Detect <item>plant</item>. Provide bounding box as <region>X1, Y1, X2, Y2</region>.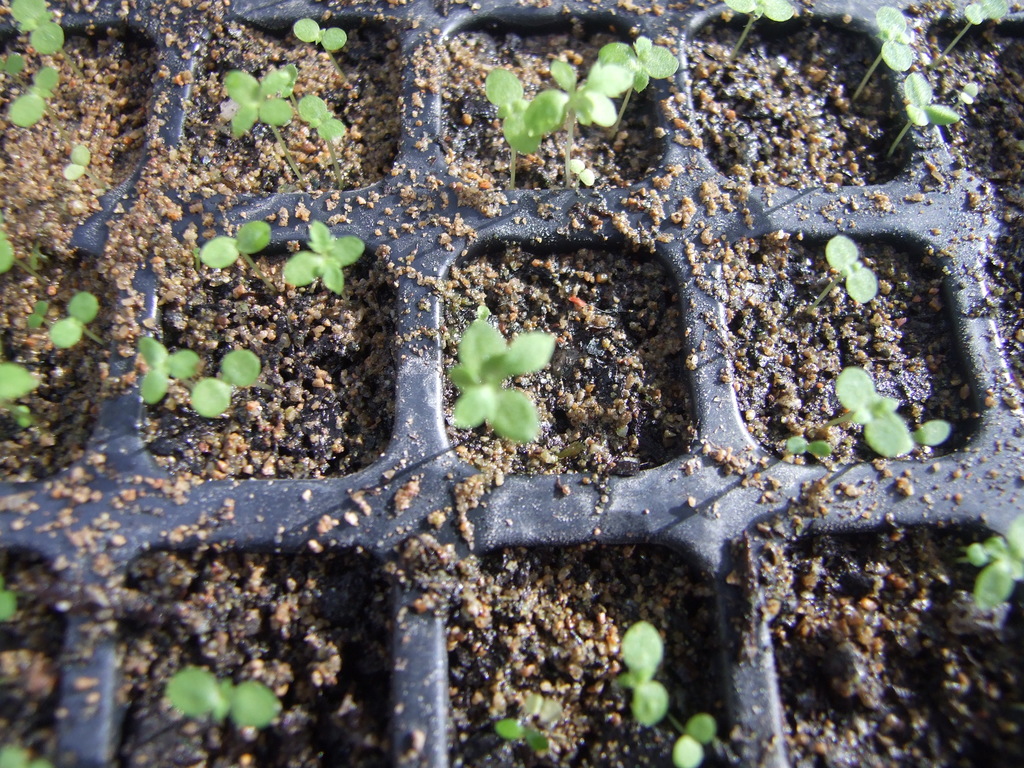
<region>948, 516, 1023, 621</region>.
